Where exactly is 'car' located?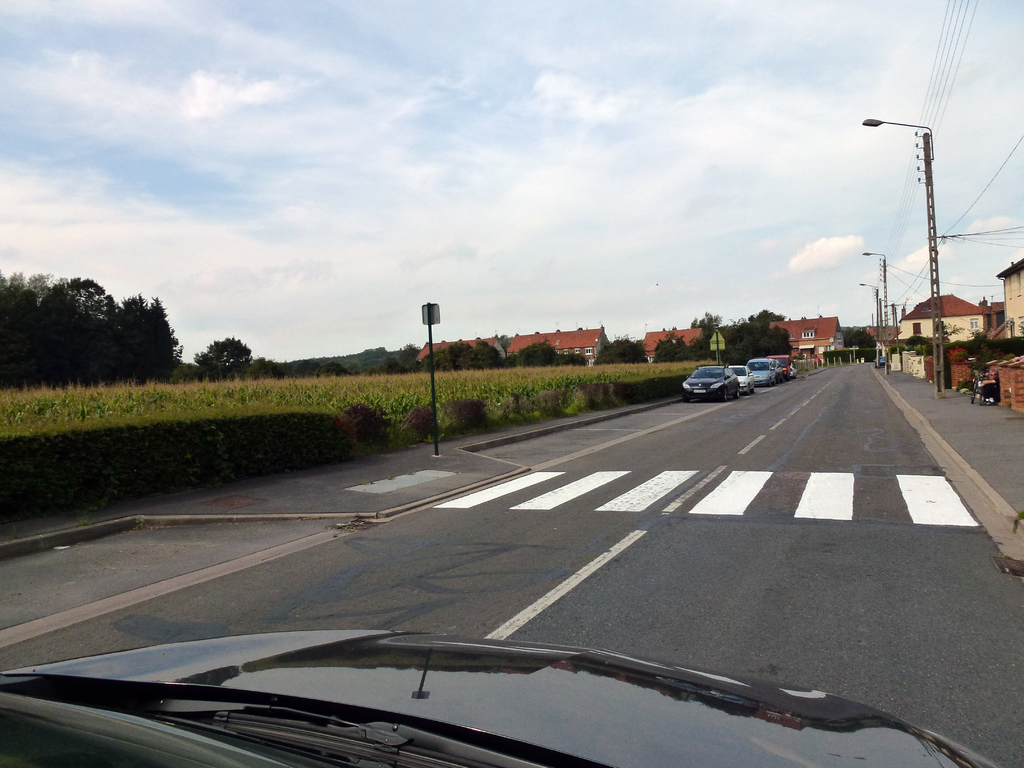
Its bounding box is <box>0,621,1004,767</box>.
